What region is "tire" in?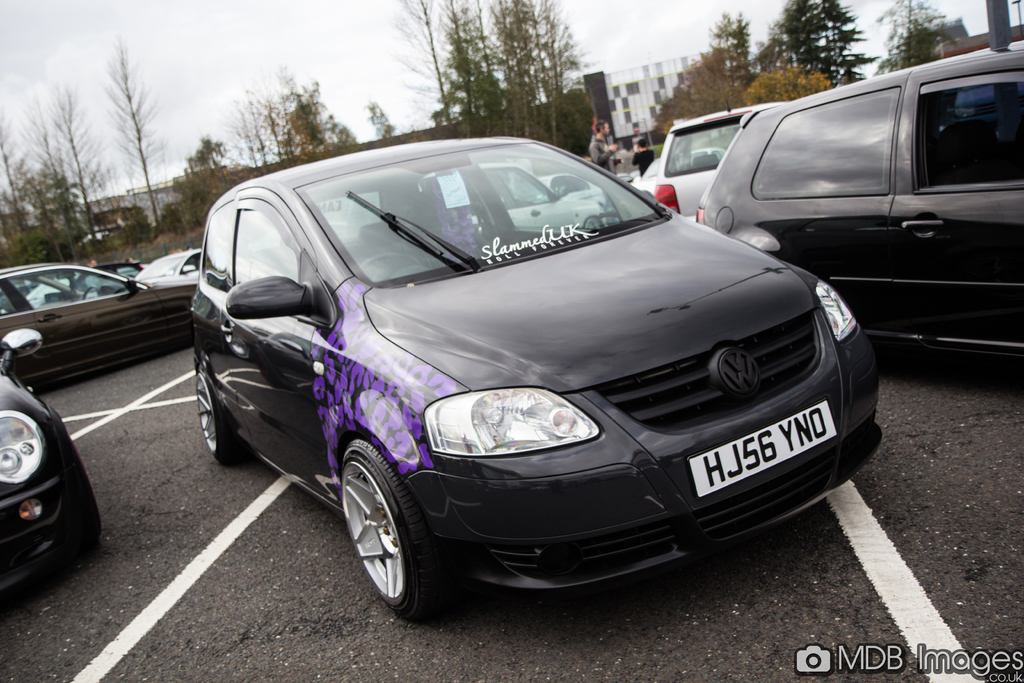
<box>582,217,598,231</box>.
